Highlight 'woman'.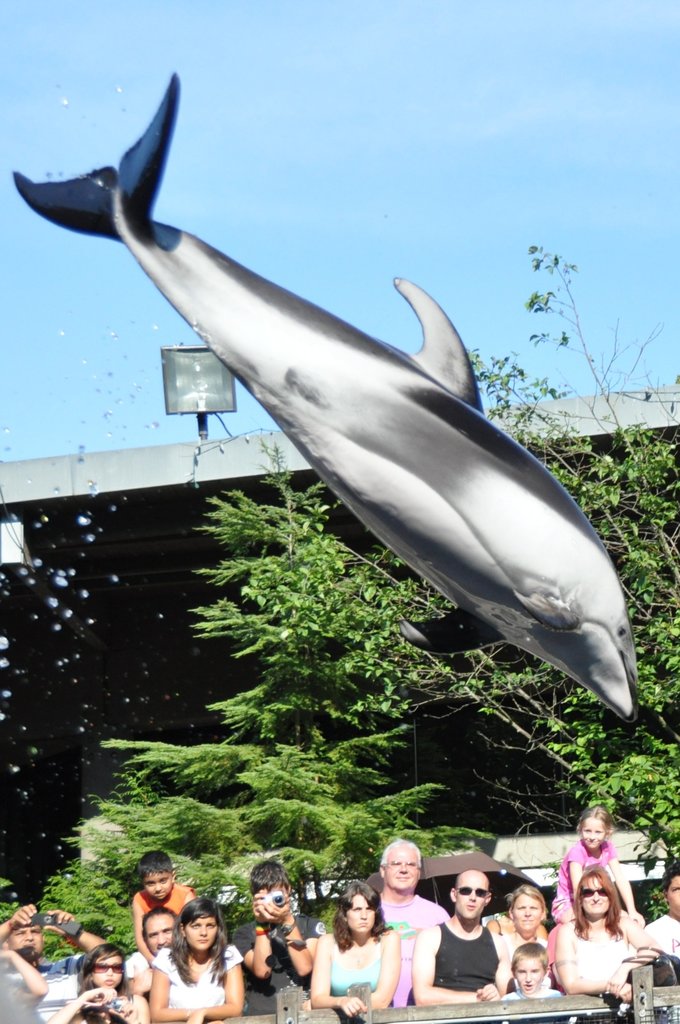
Highlighted region: <bbox>306, 880, 399, 1020</bbox>.
